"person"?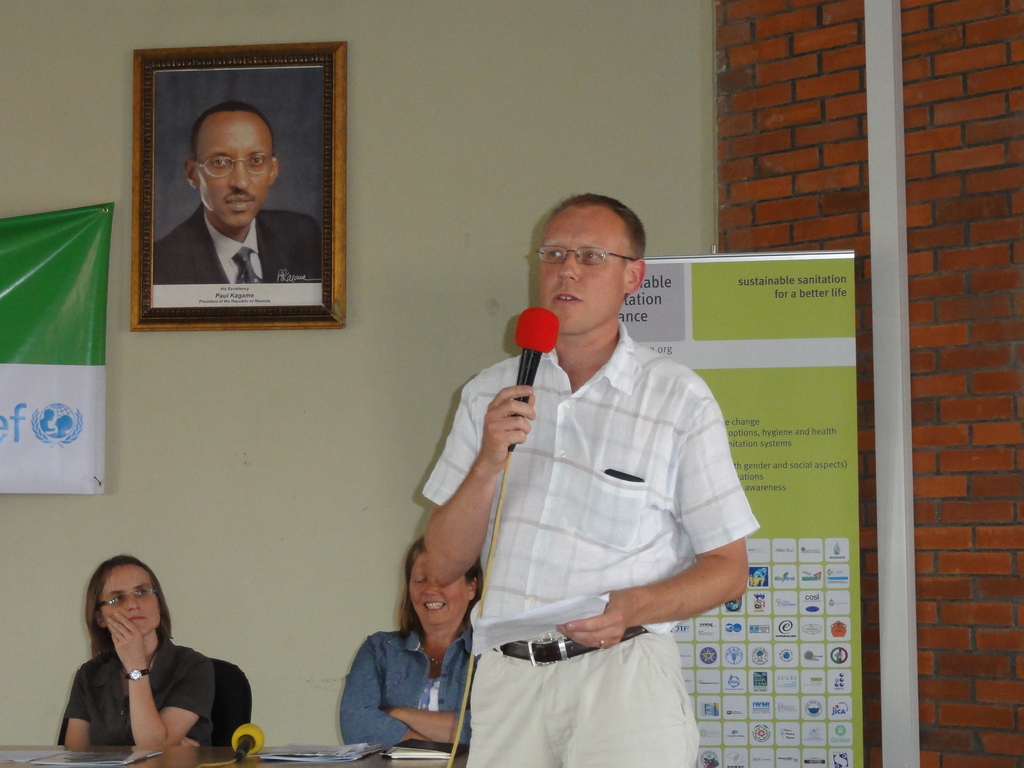
bbox=[429, 176, 755, 753]
